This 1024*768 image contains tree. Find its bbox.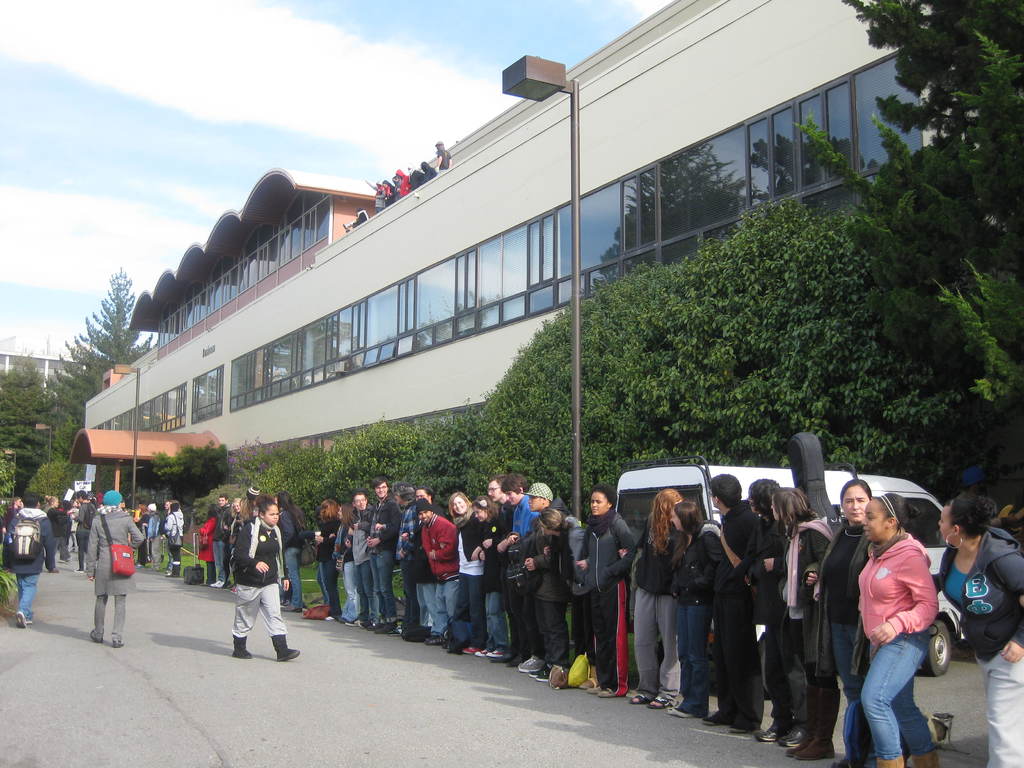
region(465, 195, 975, 527).
